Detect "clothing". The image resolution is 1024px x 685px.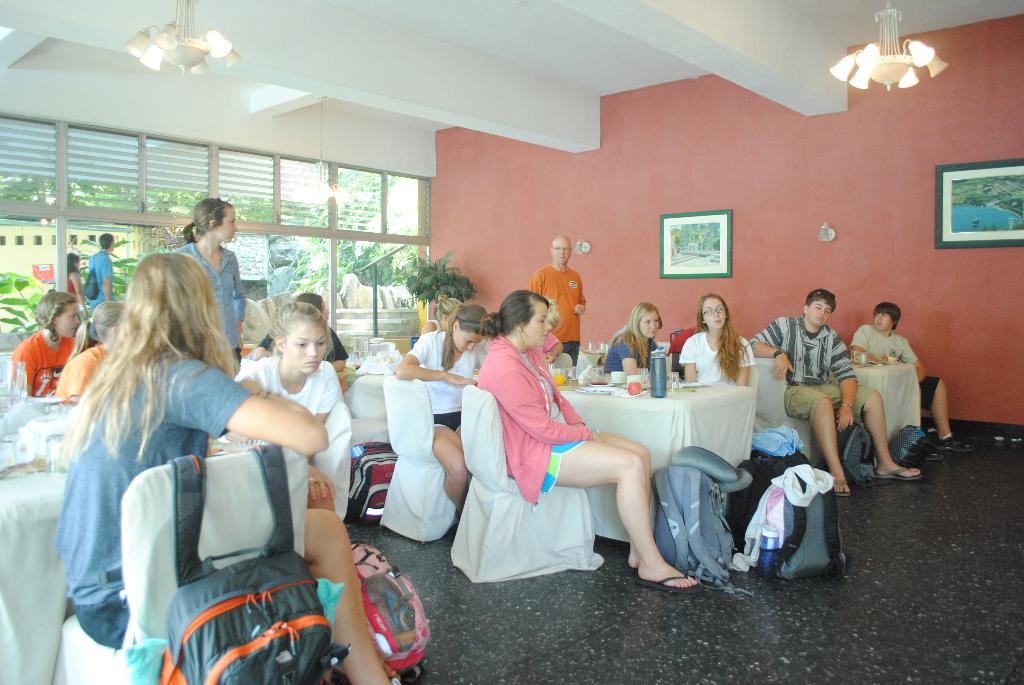
rect(11, 333, 96, 388).
